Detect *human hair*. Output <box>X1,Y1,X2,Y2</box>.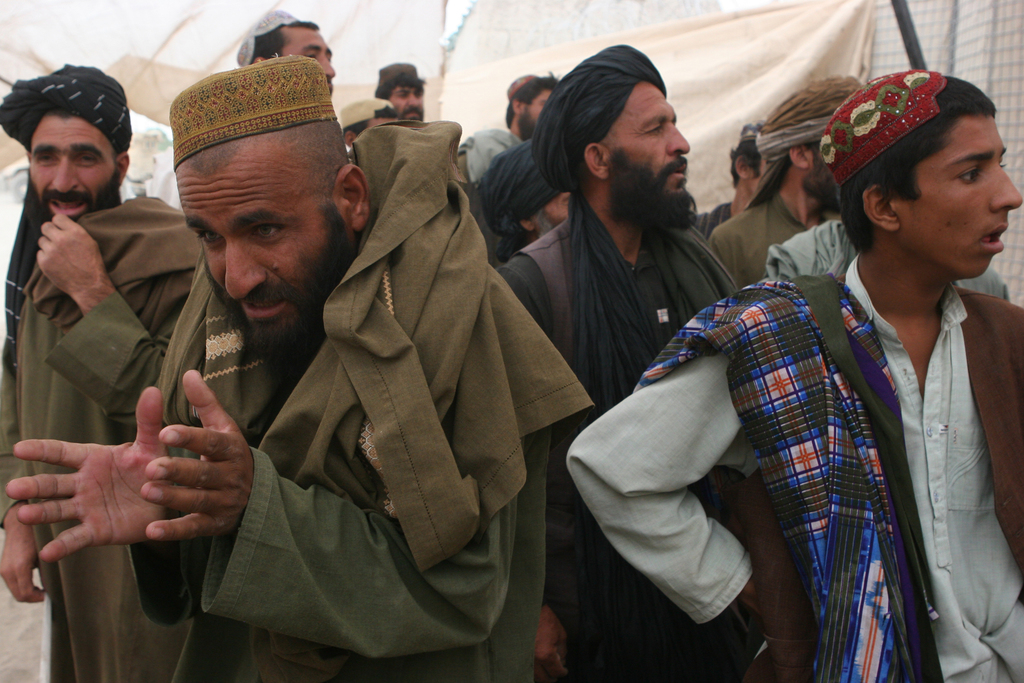
<box>831,91,1004,256</box>.
